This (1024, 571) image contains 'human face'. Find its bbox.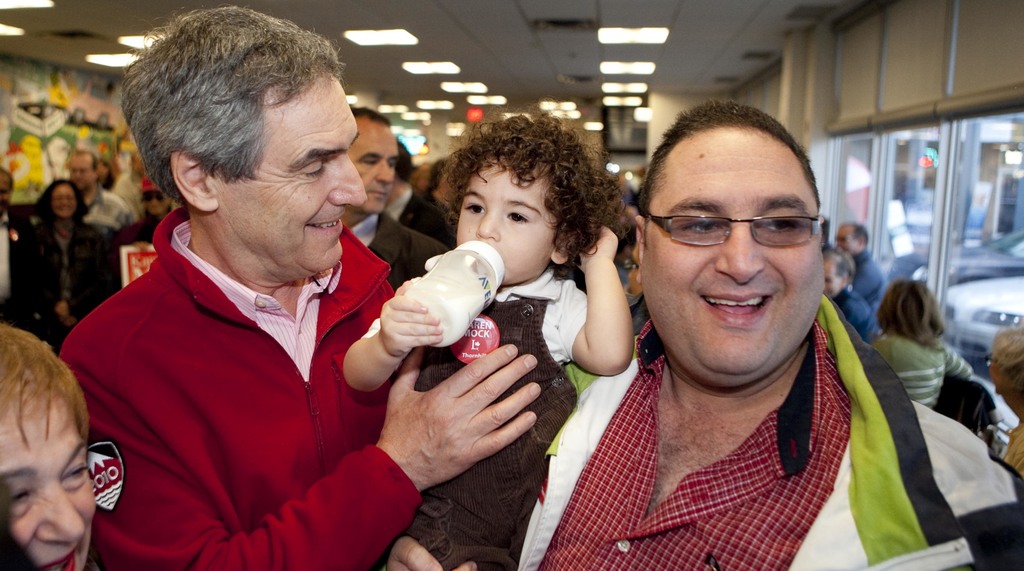
crop(67, 155, 89, 181).
